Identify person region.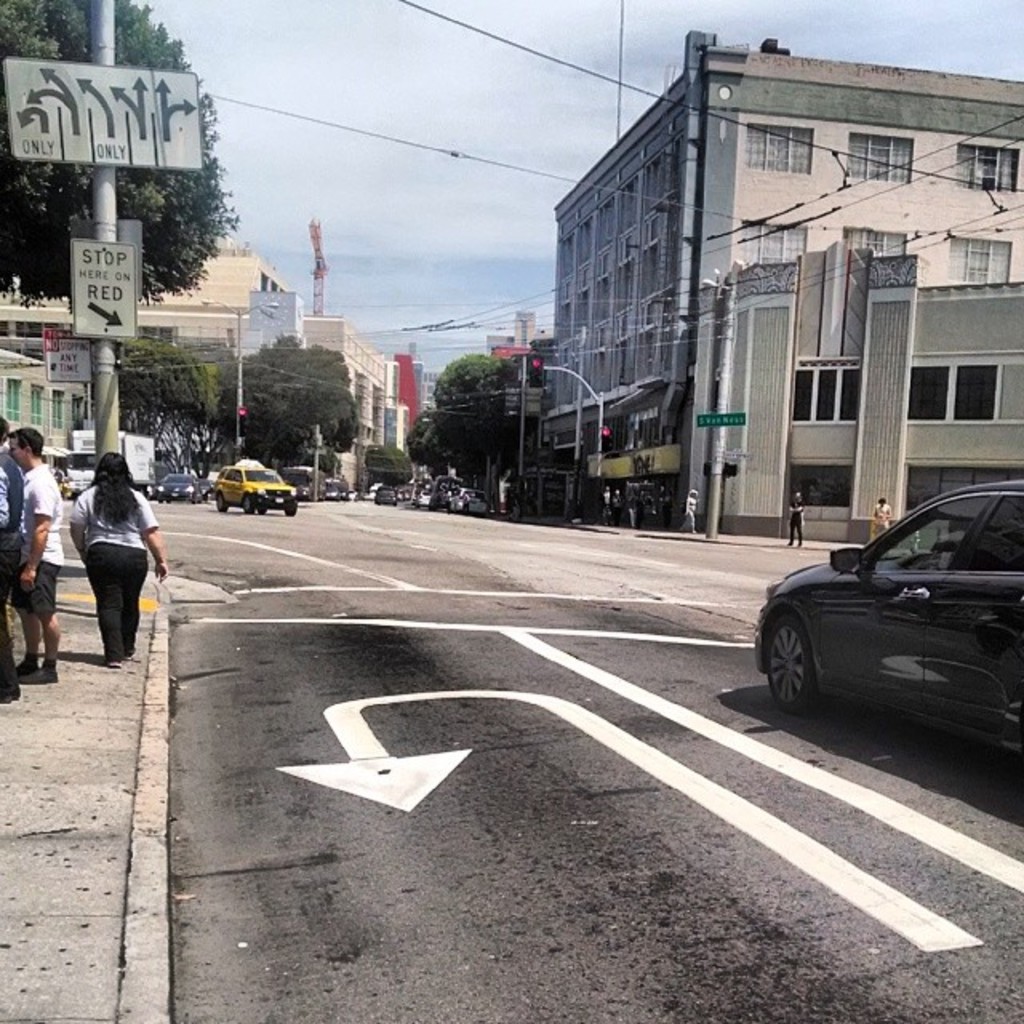
Region: 600 480 619 522.
